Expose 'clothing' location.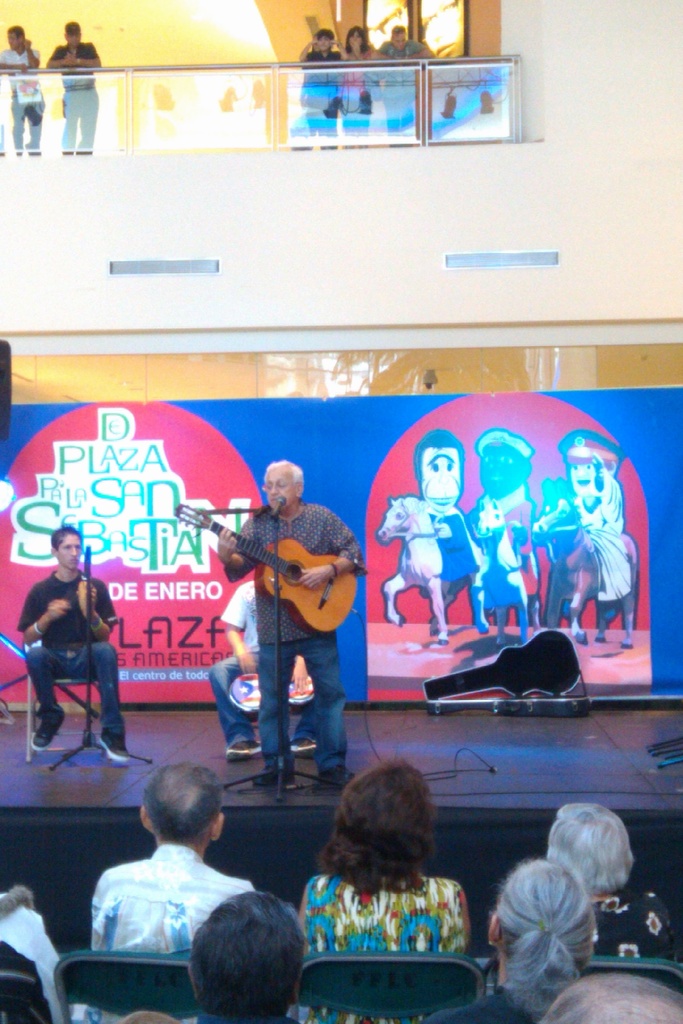
Exposed at (82,833,258,1023).
